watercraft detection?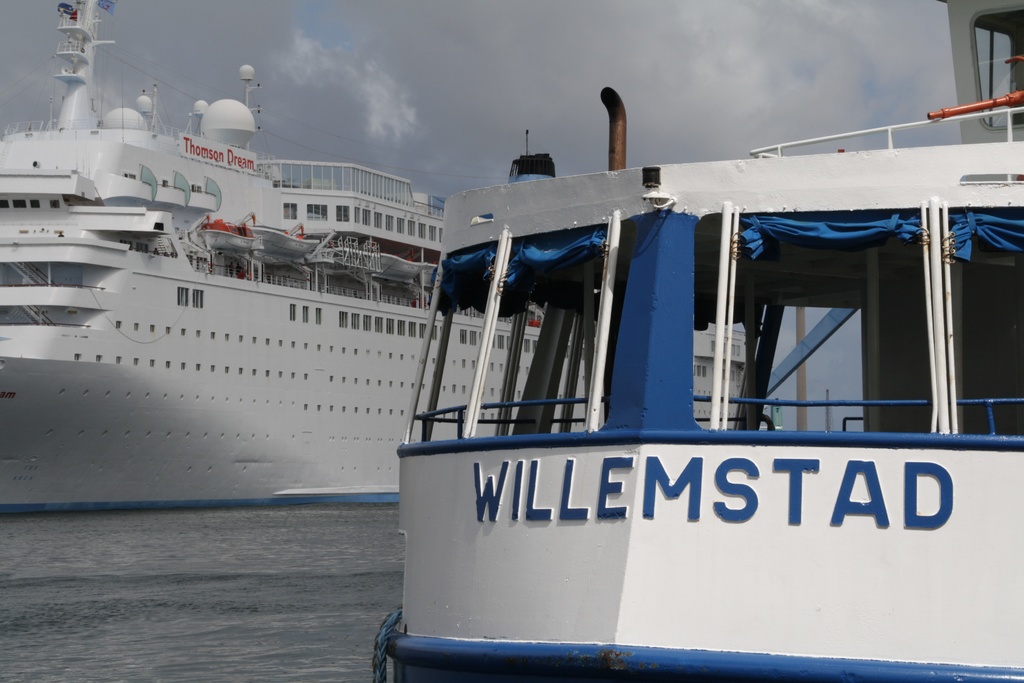
Rect(2, 0, 760, 509)
